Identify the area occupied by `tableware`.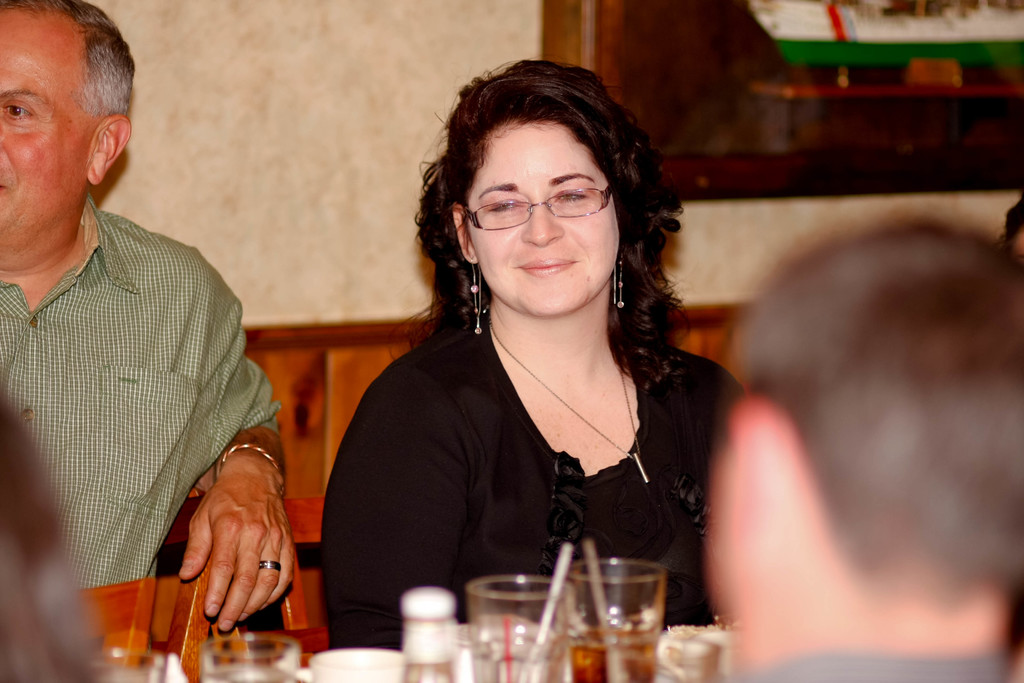
Area: bbox(456, 574, 570, 661).
